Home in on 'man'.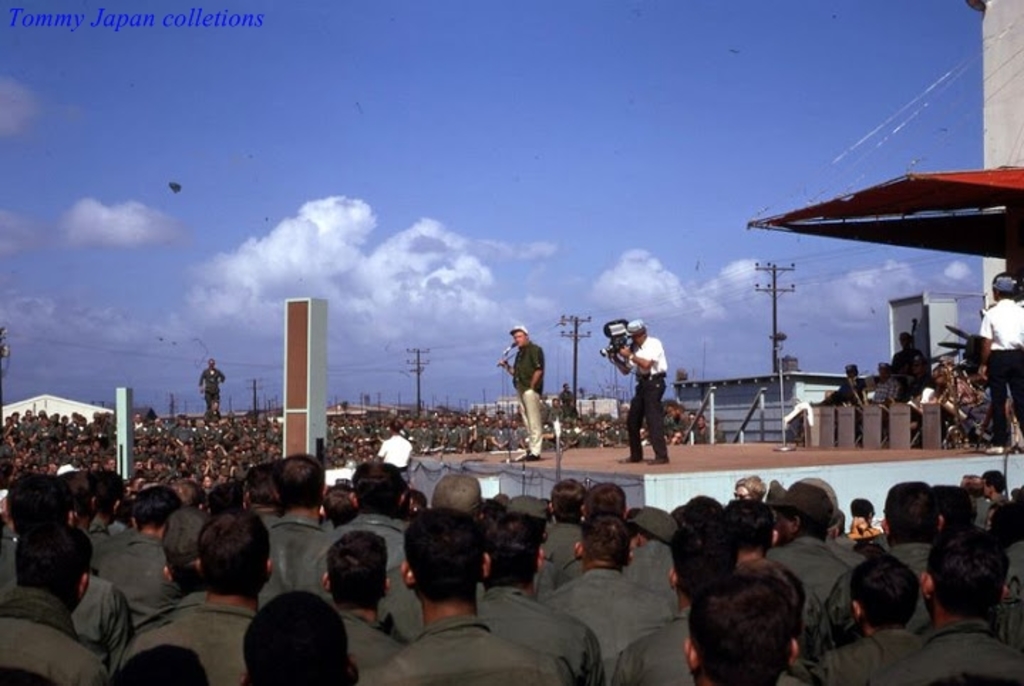
Homed in at 828,362,866,411.
